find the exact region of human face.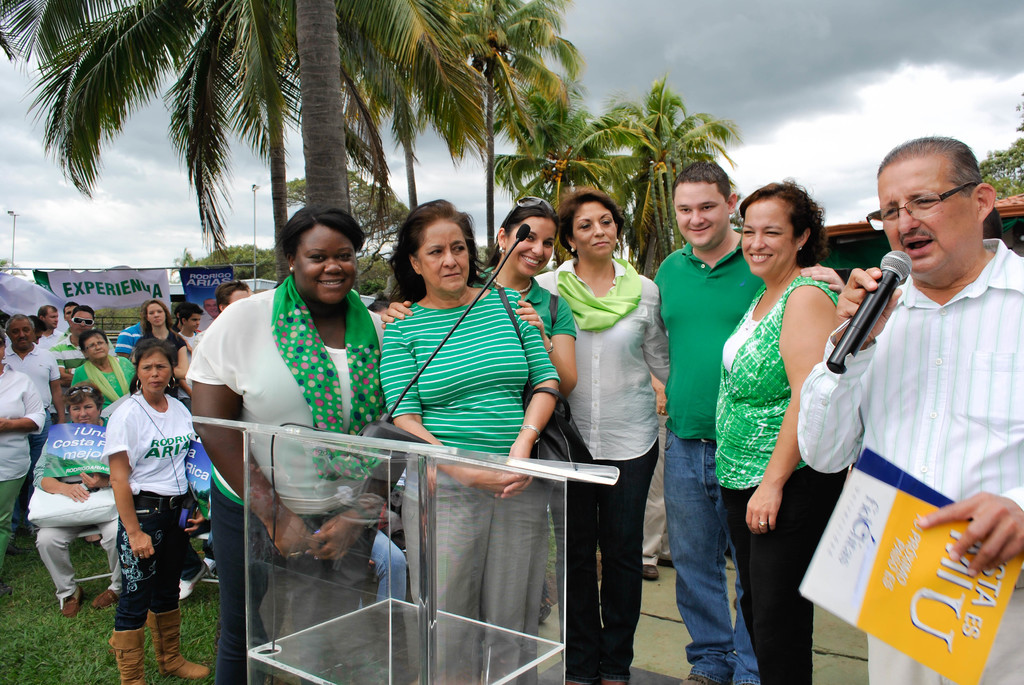
Exact region: bbox(83, 336, 108, 362).
